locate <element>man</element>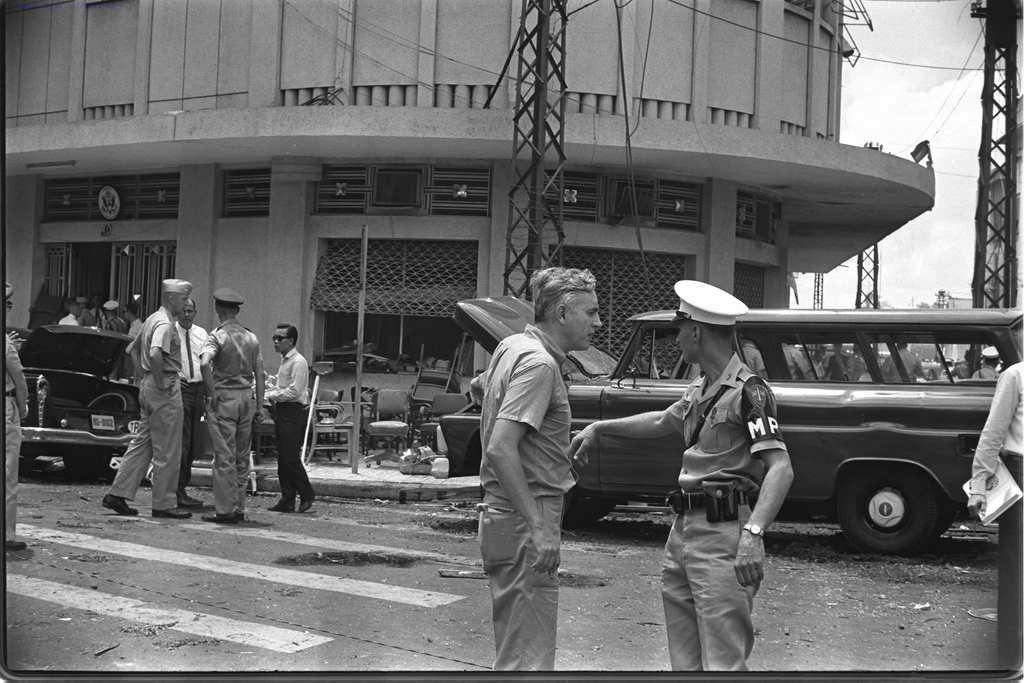
locate(266, 325, 317, 515)
